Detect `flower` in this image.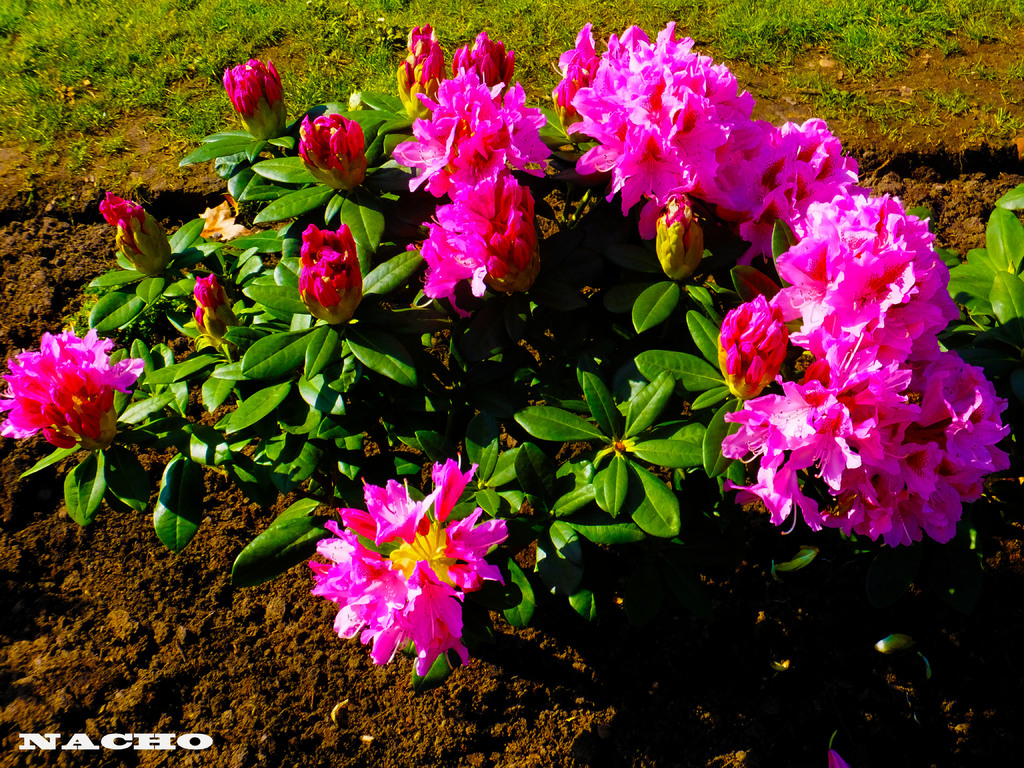
Detection: bbox=(298, 223, 360, 325).
